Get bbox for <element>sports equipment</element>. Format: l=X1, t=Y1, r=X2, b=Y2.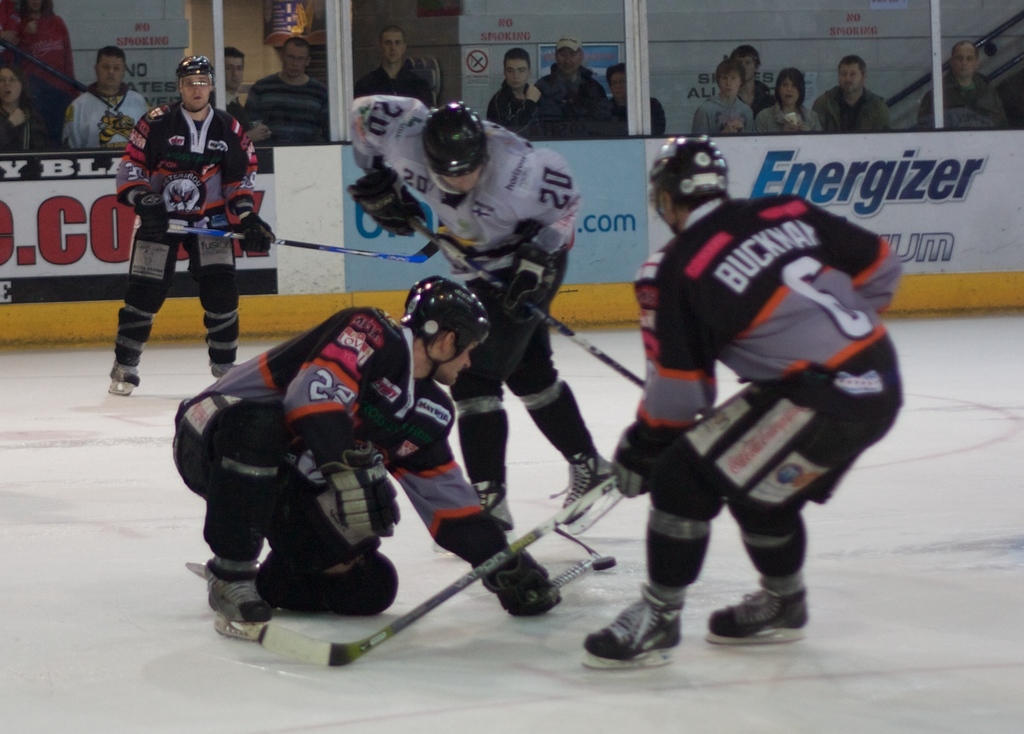
l=409, t=217, r=649, b=386.
